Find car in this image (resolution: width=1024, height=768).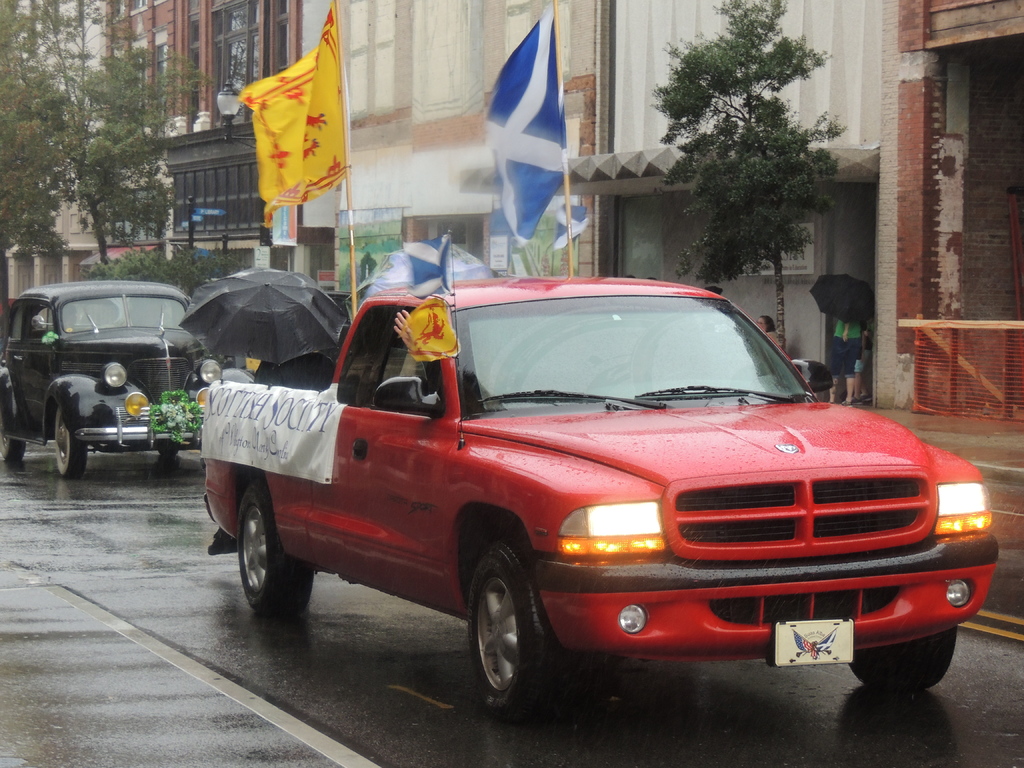
bbox=(17, 273, 196, 481).
